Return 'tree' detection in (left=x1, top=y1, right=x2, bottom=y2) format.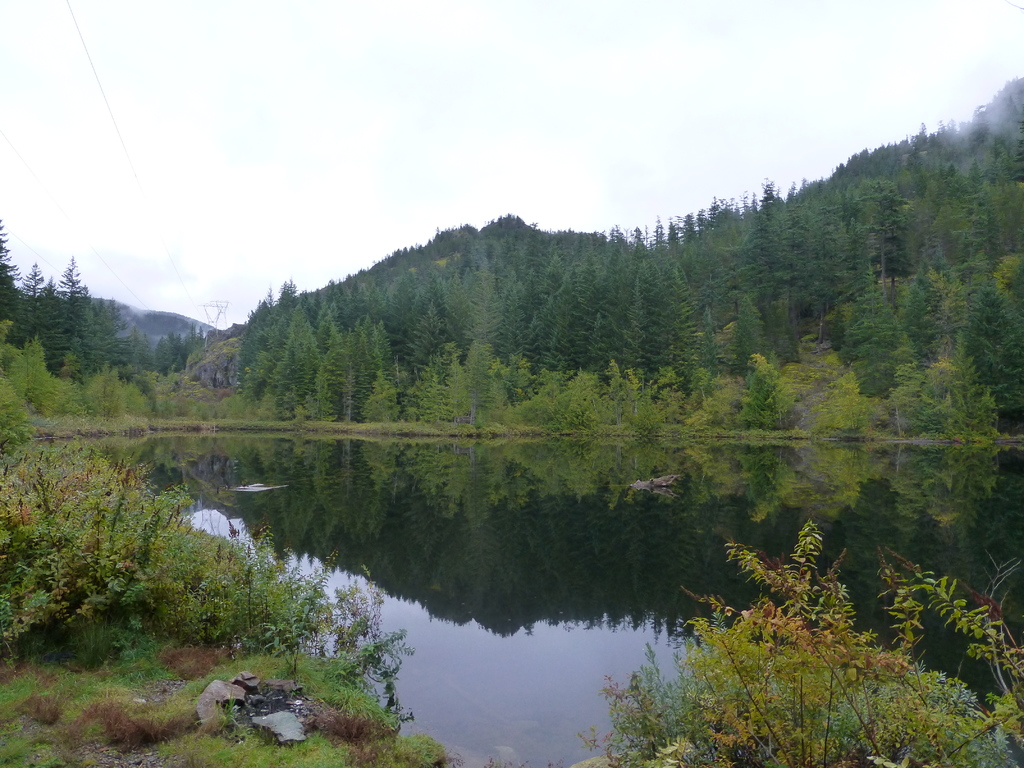
(left=682, top=525, right=1023, bottom=767).
